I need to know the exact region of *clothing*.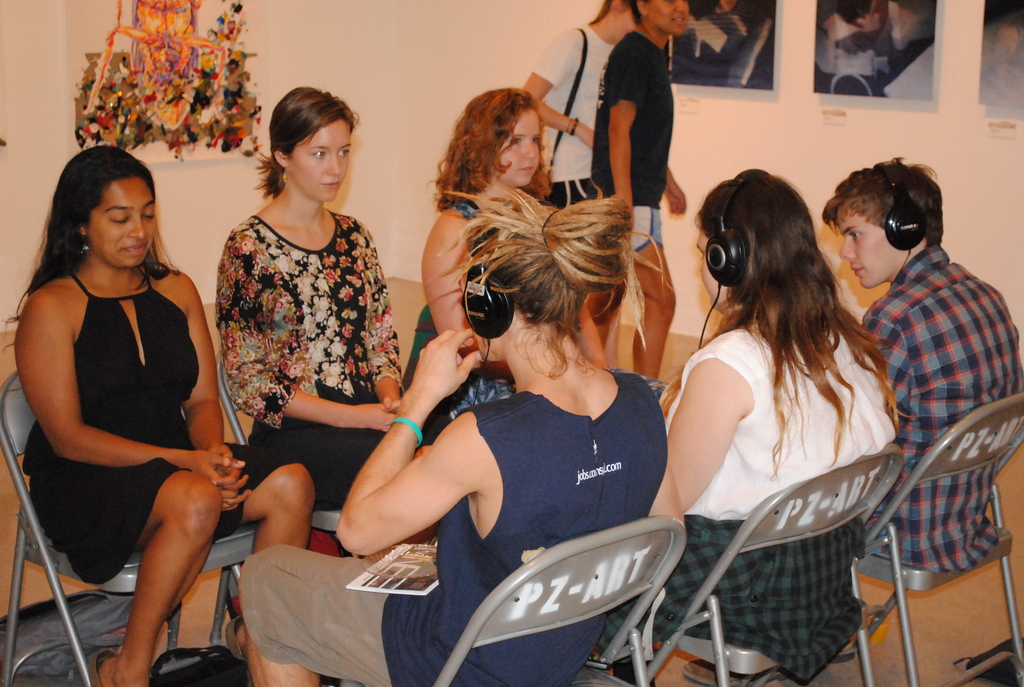
Region: (left=214, top=211, right=405, bottom=510).
